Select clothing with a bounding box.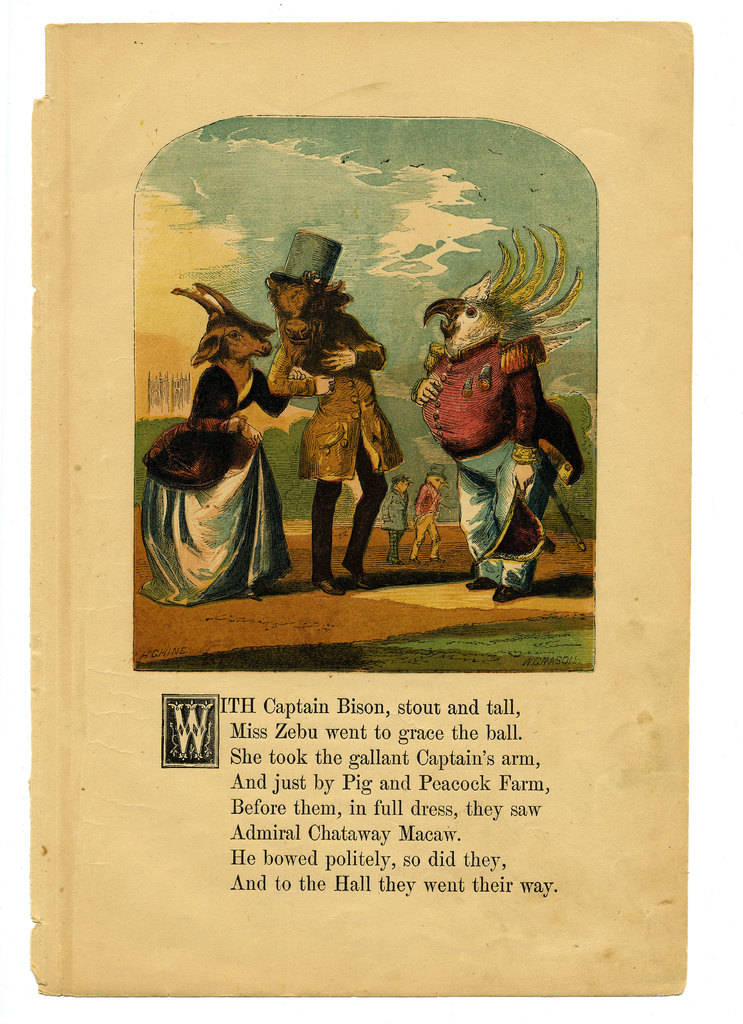
x1=136 y1=361 x2=291 y2=607.
